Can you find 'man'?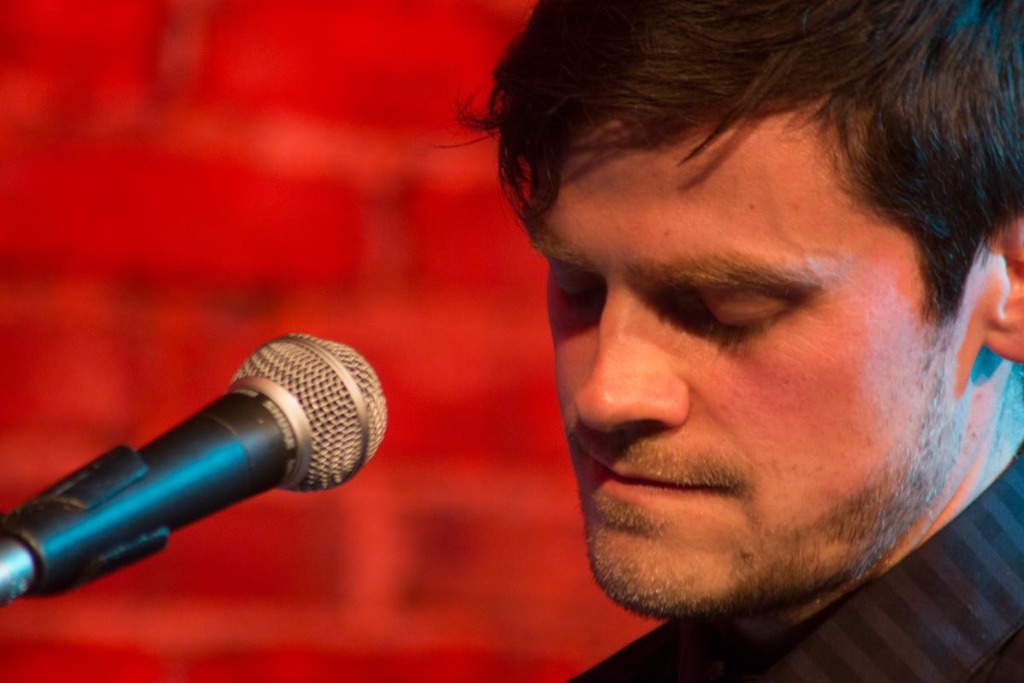
Yes, bounding box: 375:22:1023:679.
